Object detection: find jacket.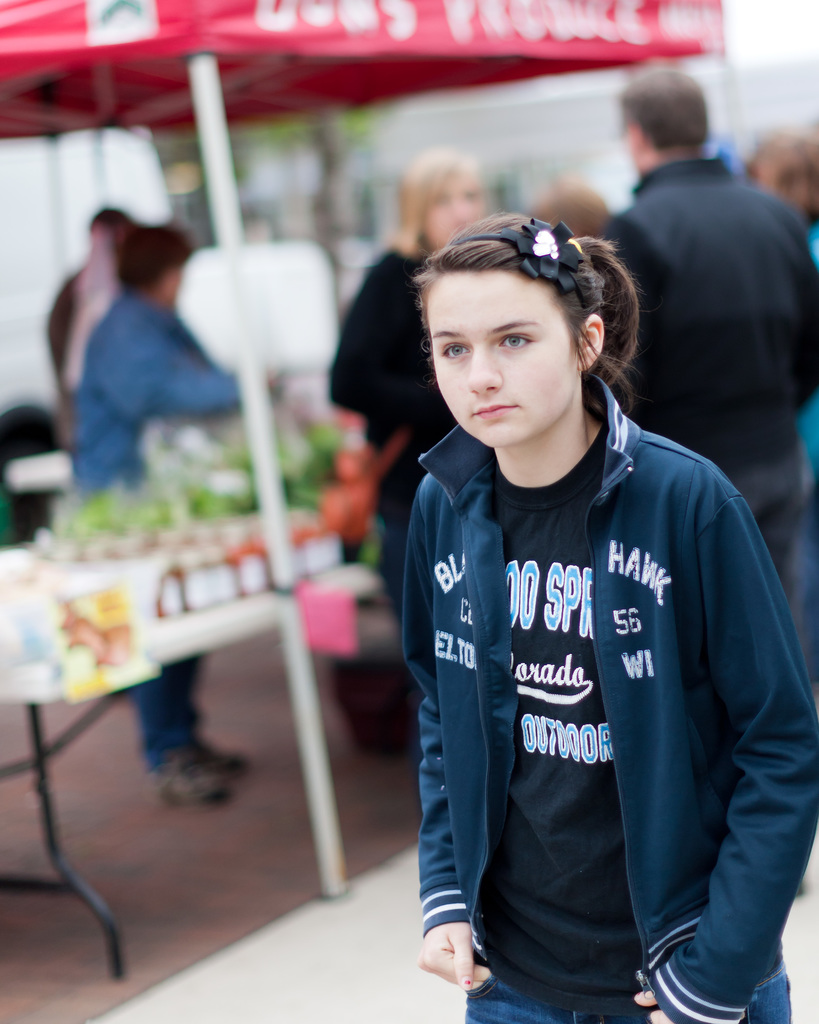
Rect(395, 383, 808, 1023).
